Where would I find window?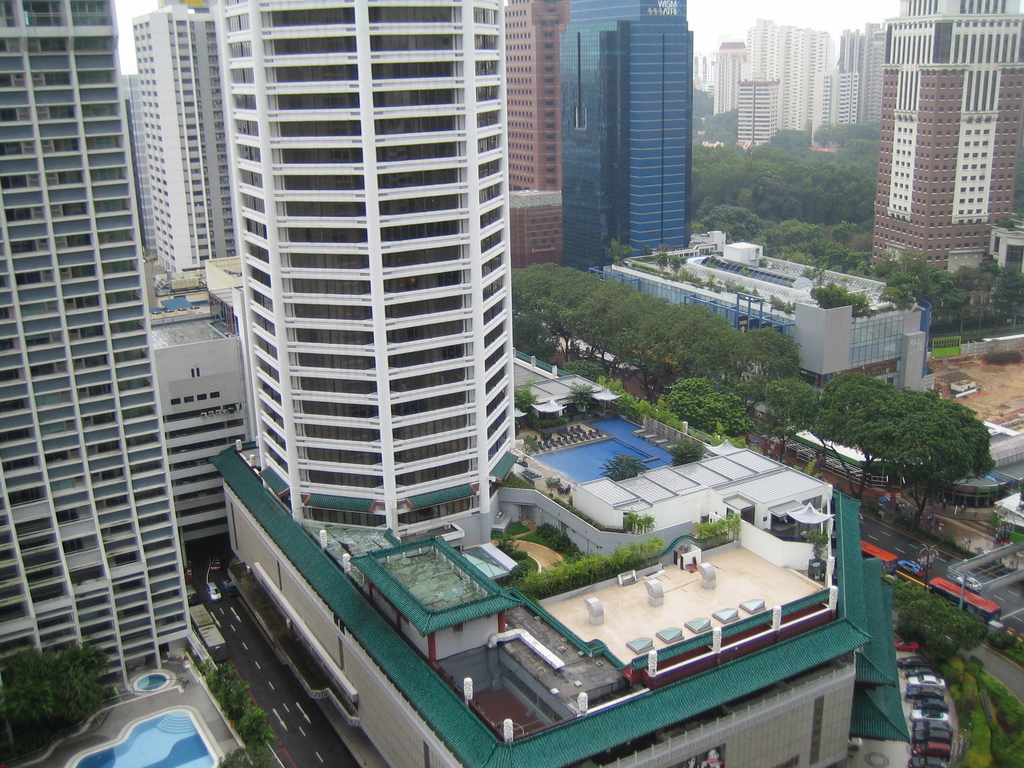
At (x1=243, y1=216, x2=268, y2=239).
